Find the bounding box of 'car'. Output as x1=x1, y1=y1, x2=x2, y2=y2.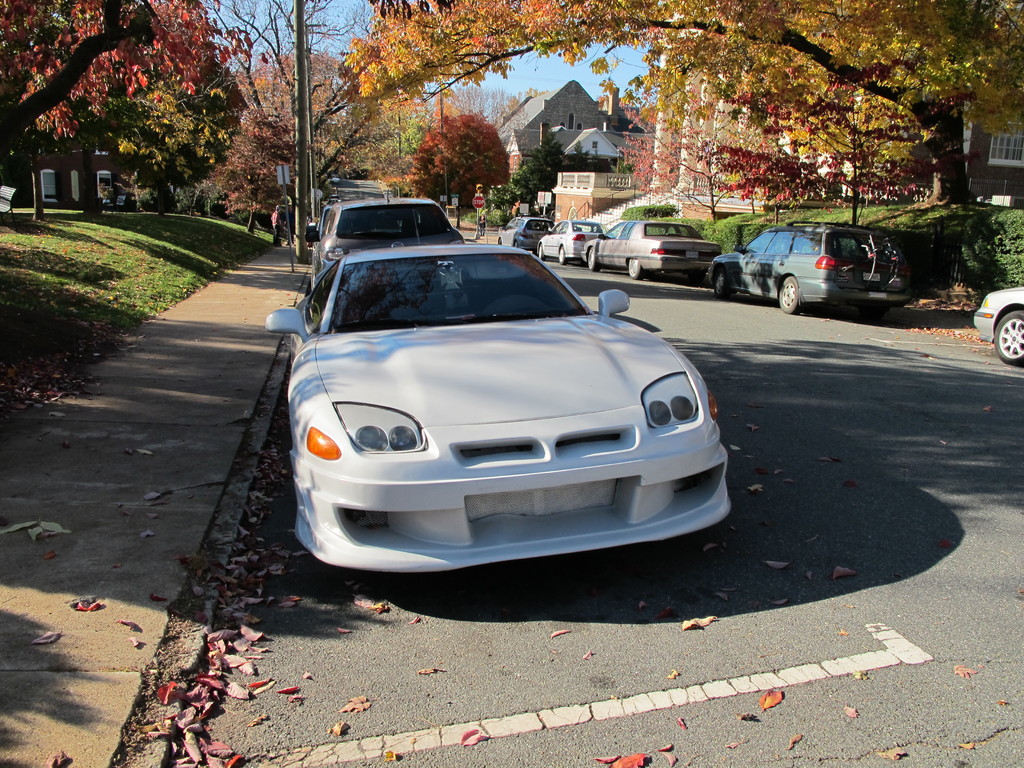
x1=307, y1=197, x2=463, y2=289.
